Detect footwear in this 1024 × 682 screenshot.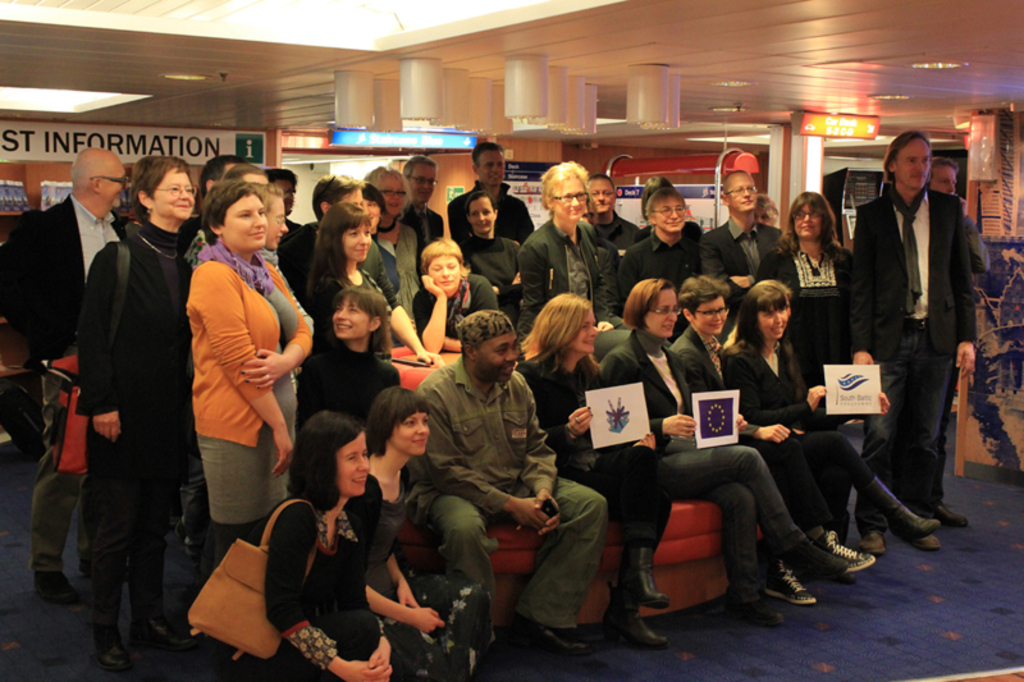
Detection: left=728, top=592, right=787, bottom=624.
